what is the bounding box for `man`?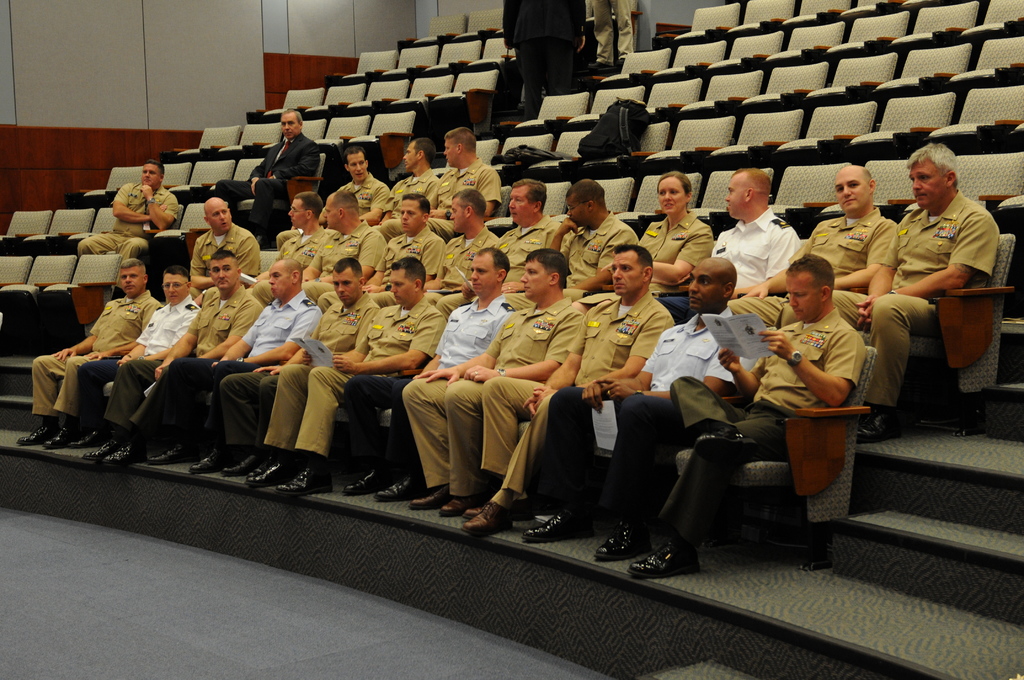
405, 246, 587, 512.
